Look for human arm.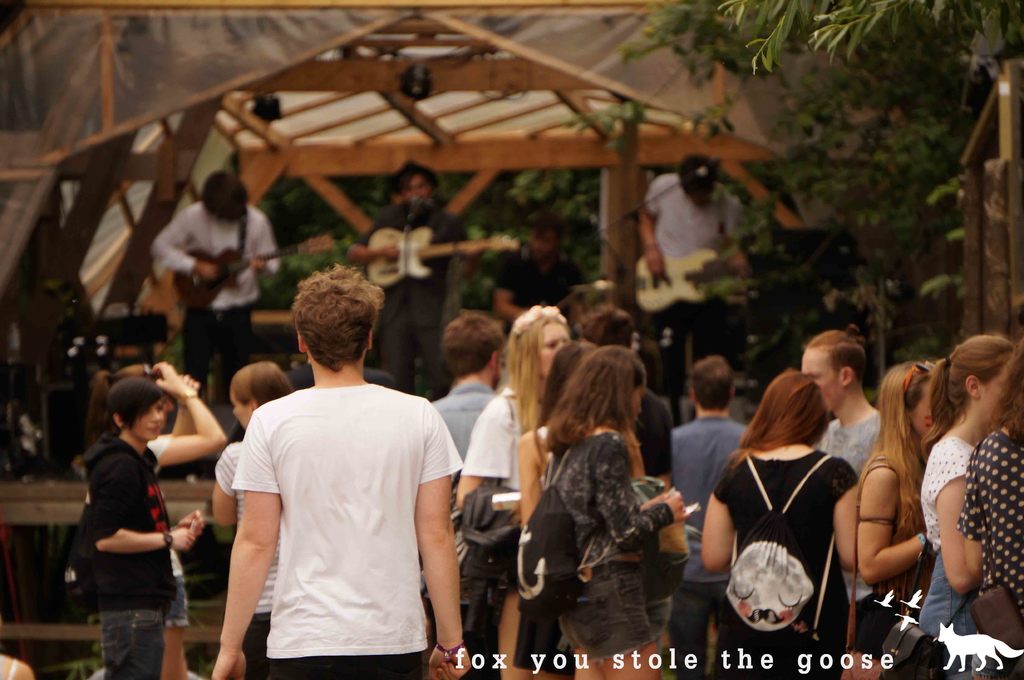
Found: left=856, top=458, right=952, bottom=588.
